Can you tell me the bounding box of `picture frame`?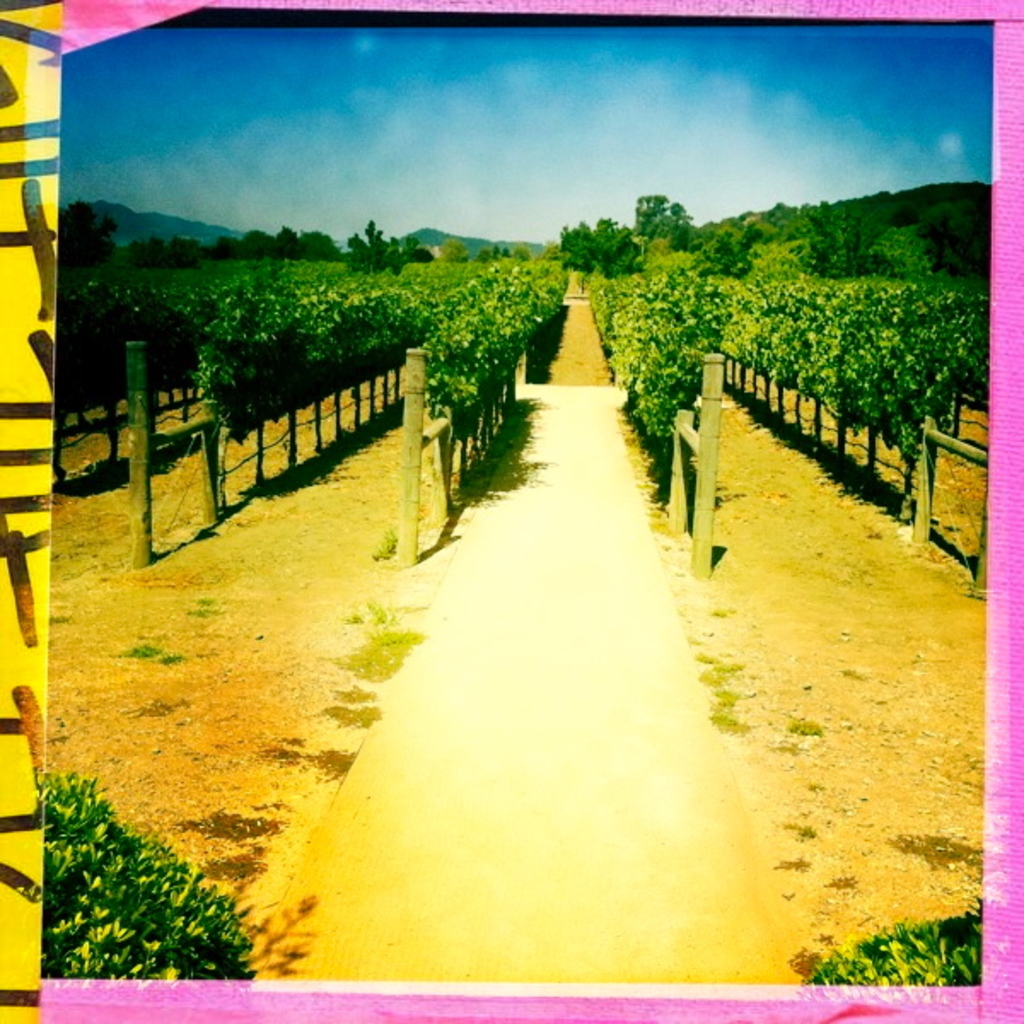
(70,0,981,1023).
